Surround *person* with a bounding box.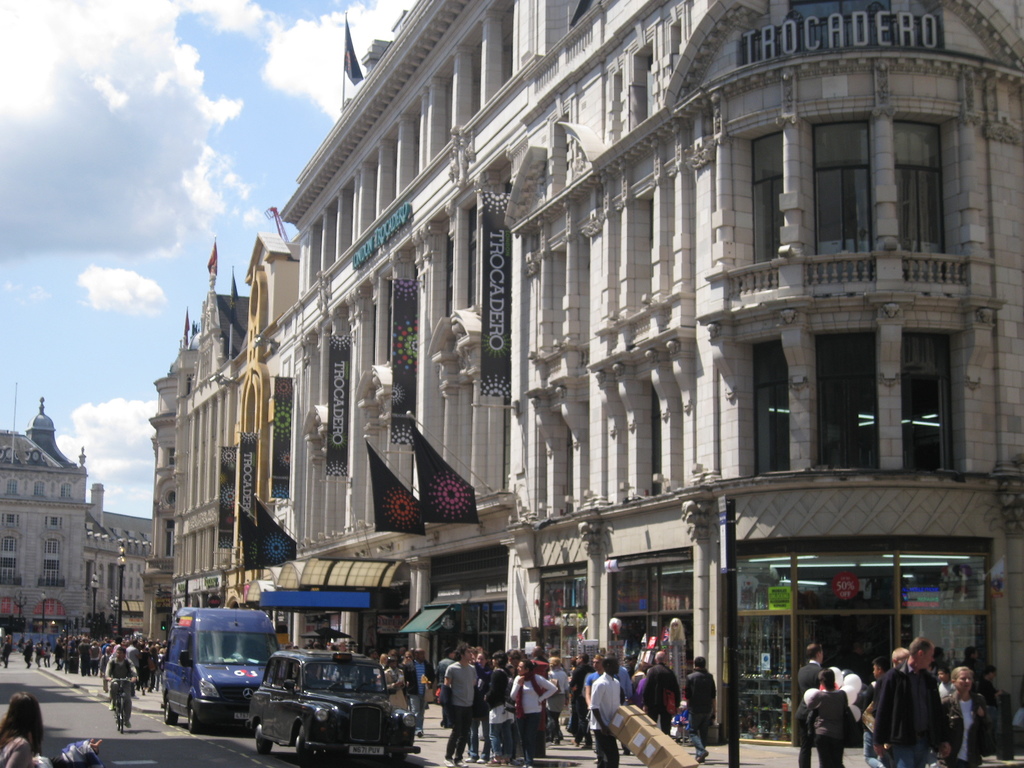
rect(675, 650, 718, 762).
